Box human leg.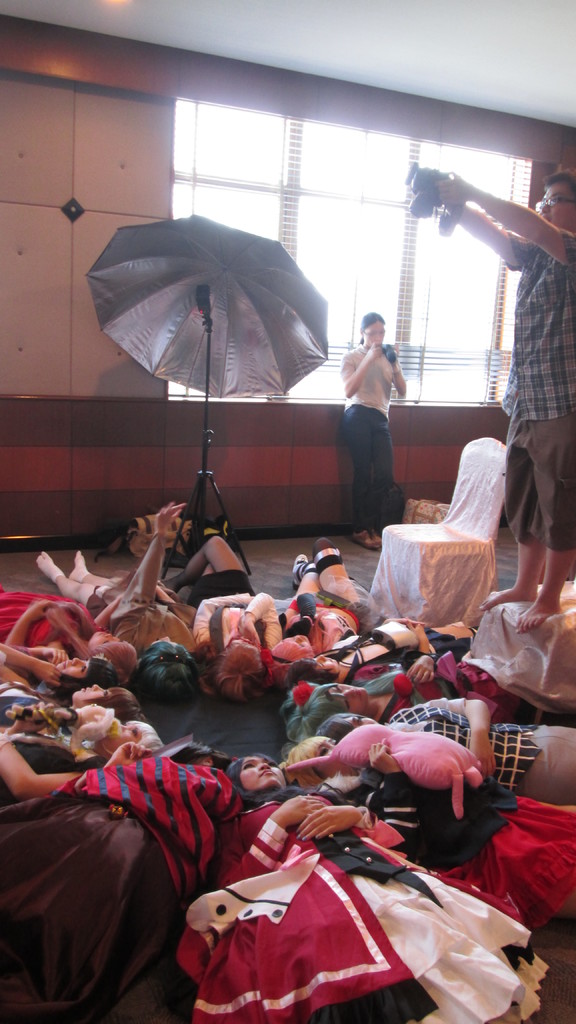
159, 534, 253, 594.
